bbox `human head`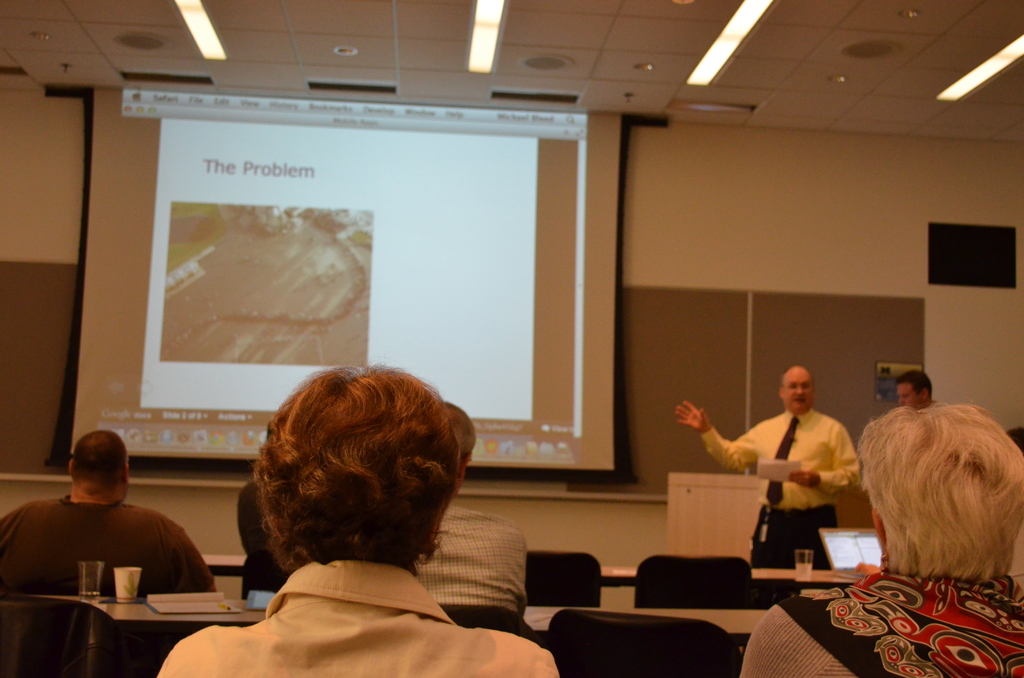
898:371:933:410
